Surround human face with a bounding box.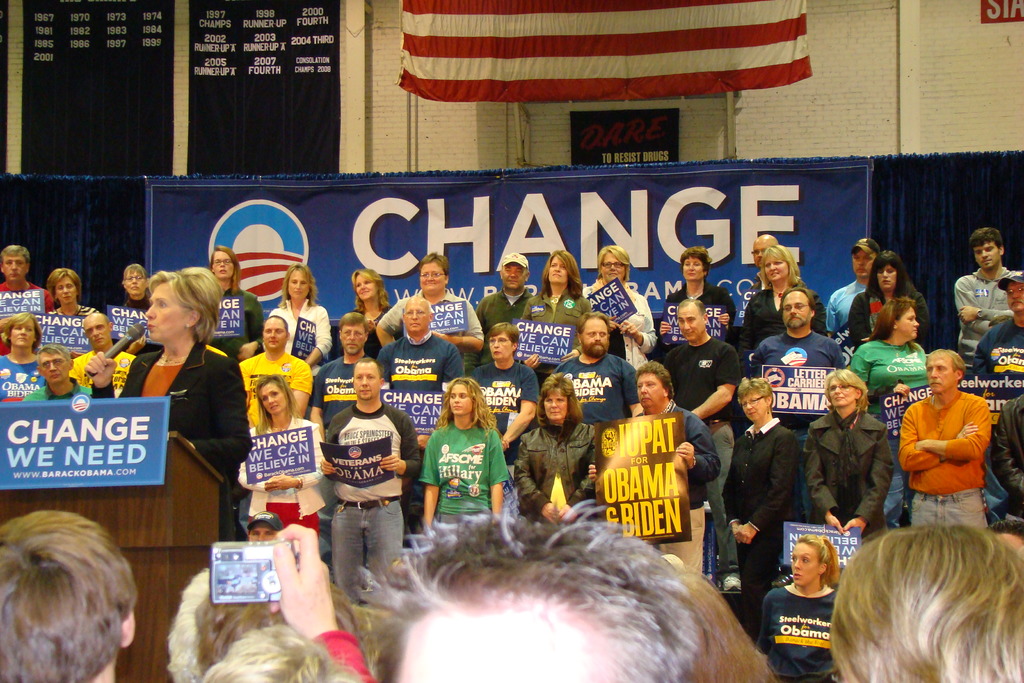
bbox=[9, 317, 33, 346].
